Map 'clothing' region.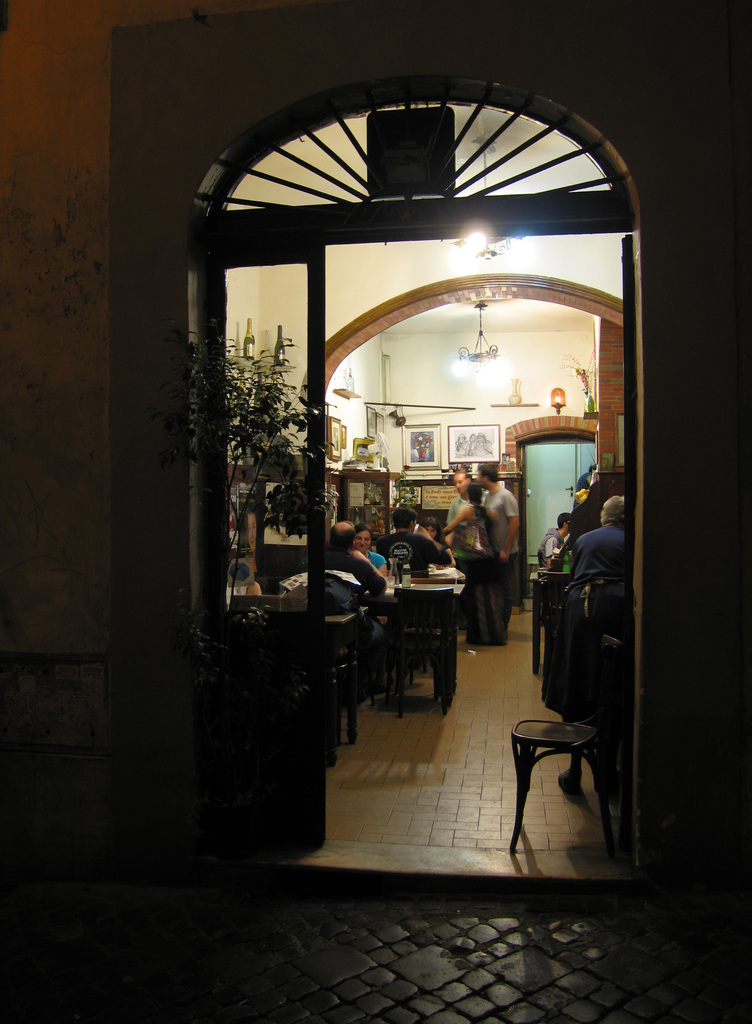
Mapped to {"x1": 380, "y1": 530, "x2": 446, "y2": 577}.
